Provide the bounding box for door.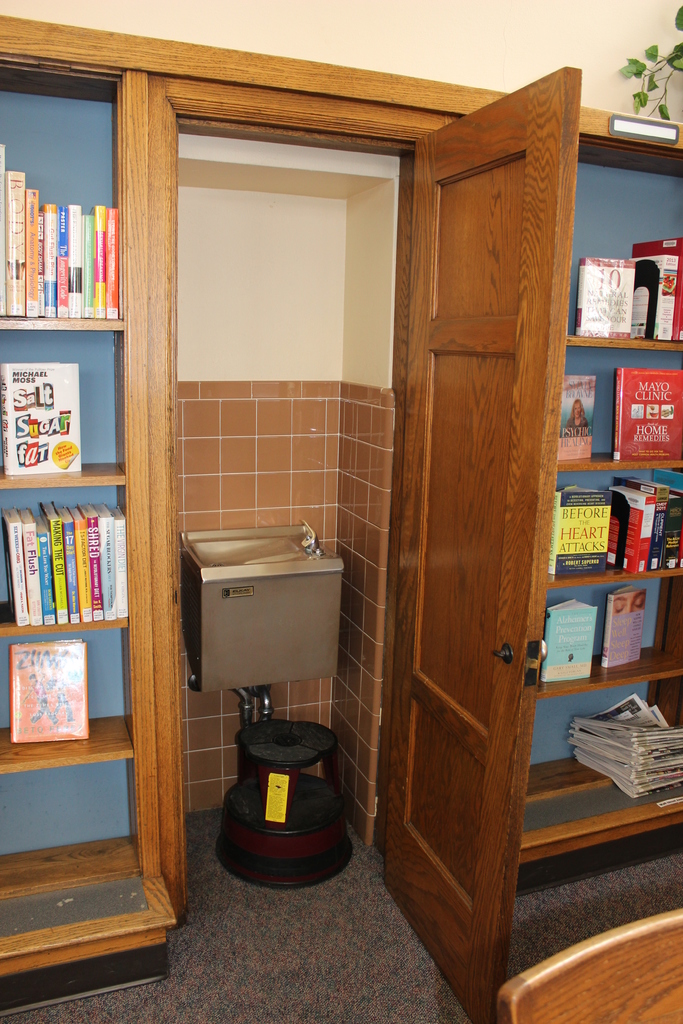
382/43/575/1013.
